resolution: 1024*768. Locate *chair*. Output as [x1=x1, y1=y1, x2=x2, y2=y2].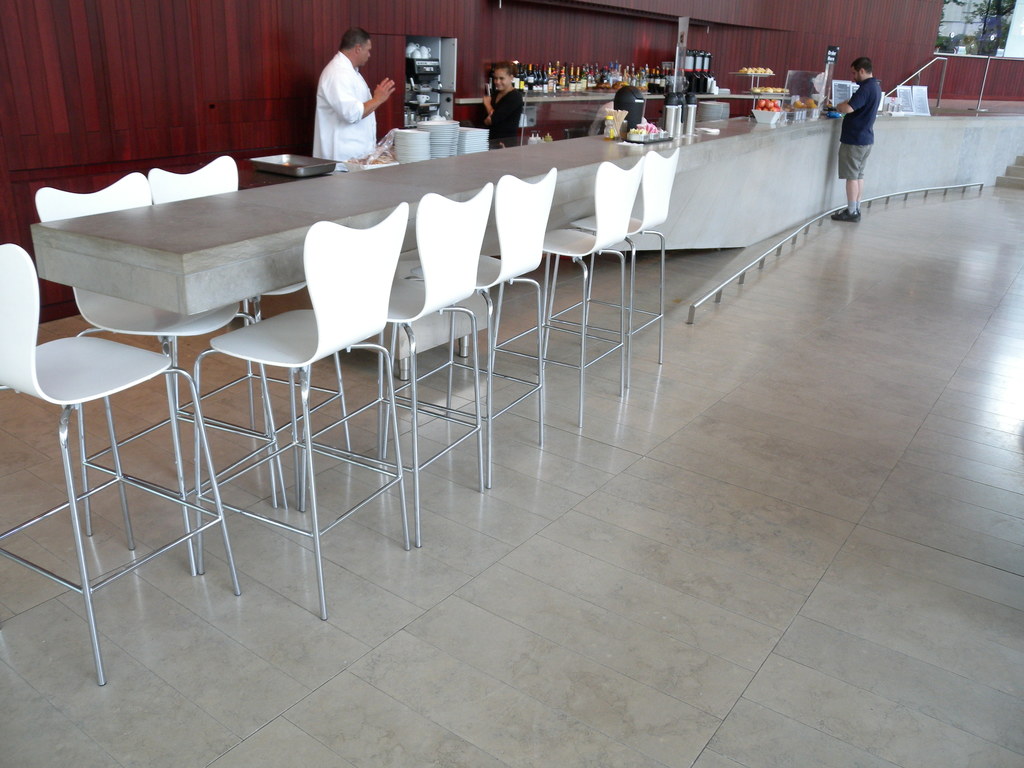
[x1=0, y1=238, x2=241, y2=695].
